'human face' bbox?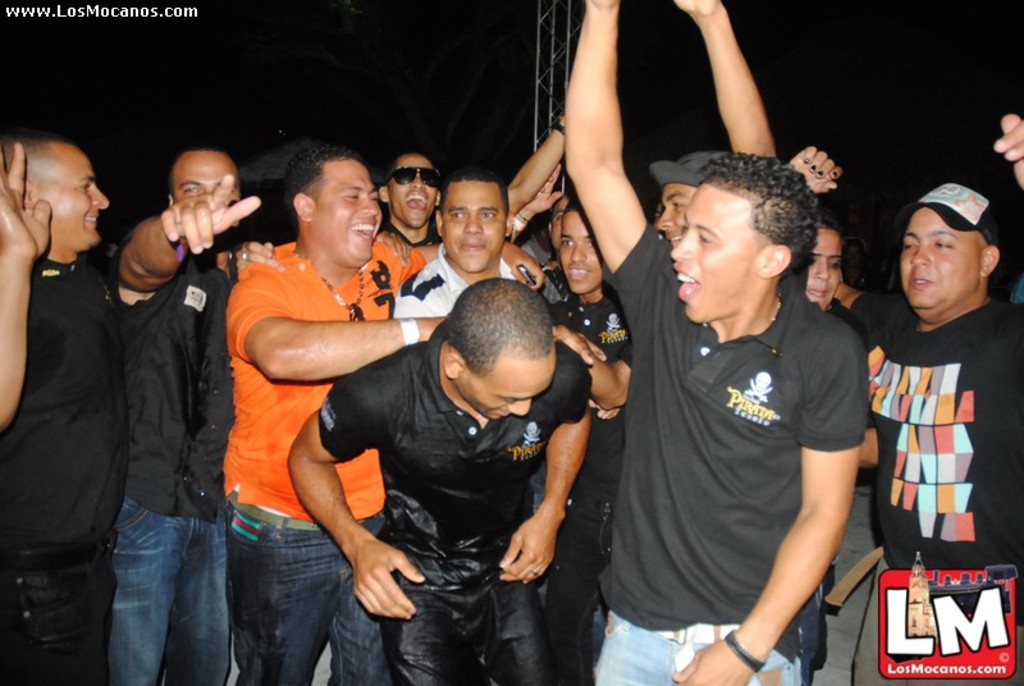
bbox(390, 155, 439, 227)
